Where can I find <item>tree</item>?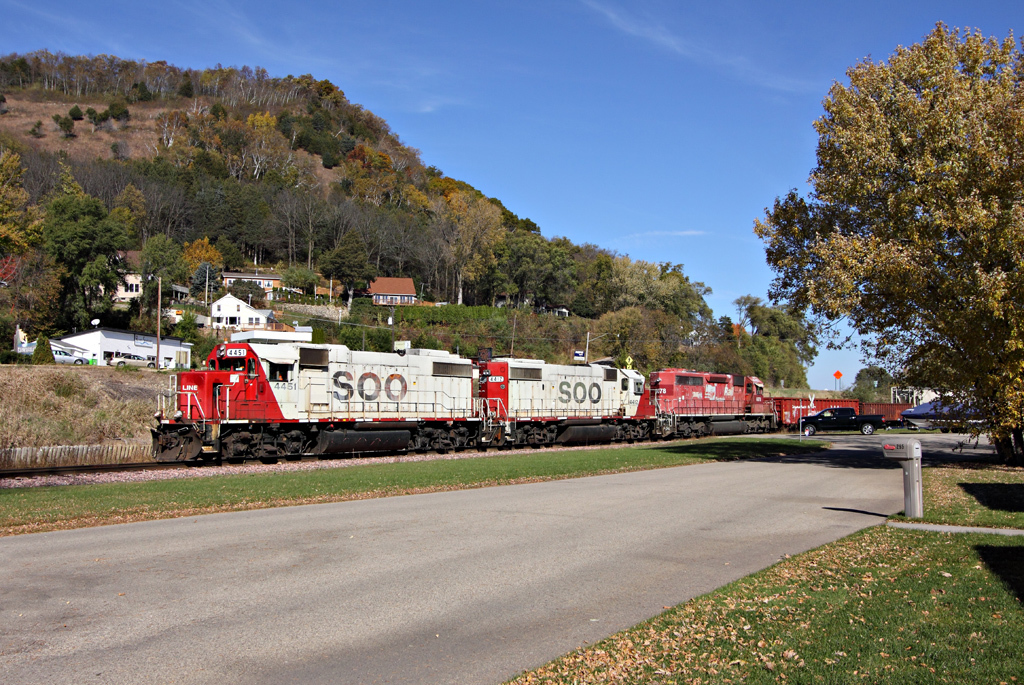
You can find it at <bbox>762, 23, 1018, 450</bbox>.
